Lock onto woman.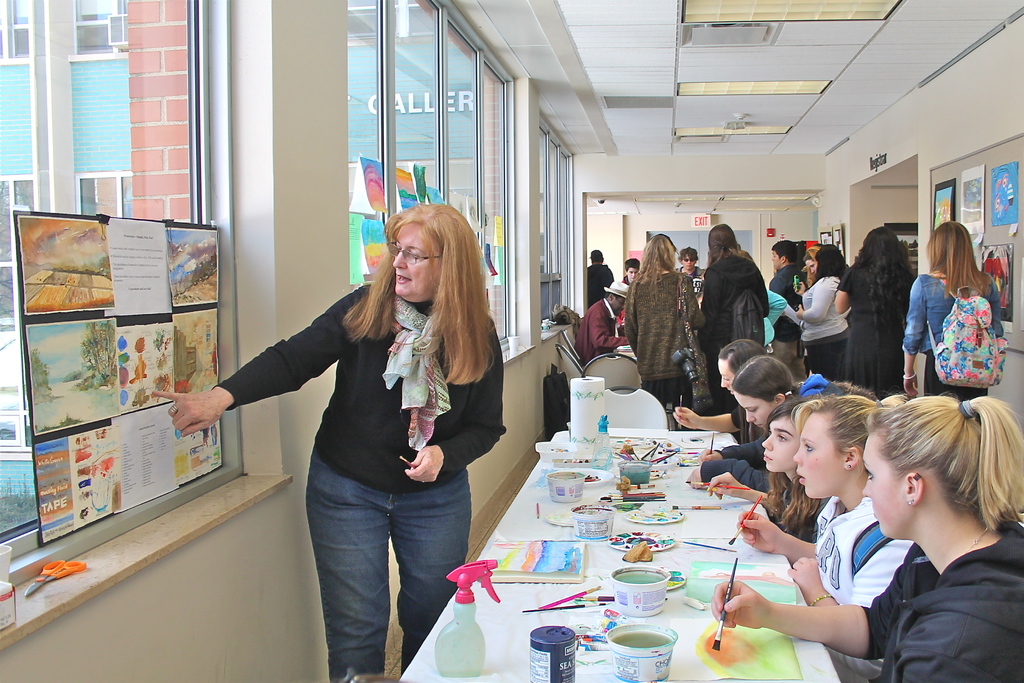
Locked: 894, 218, 1004, 404.
